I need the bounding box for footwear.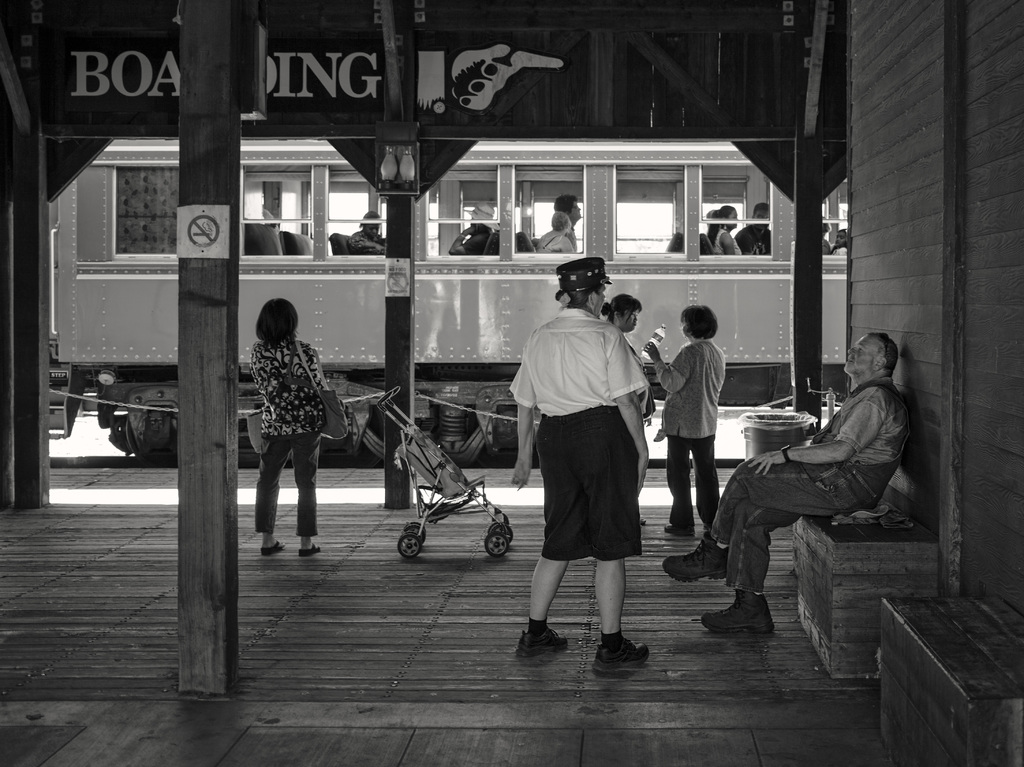
Here it is: (left=664, top=523, right=696, bottom=533).
